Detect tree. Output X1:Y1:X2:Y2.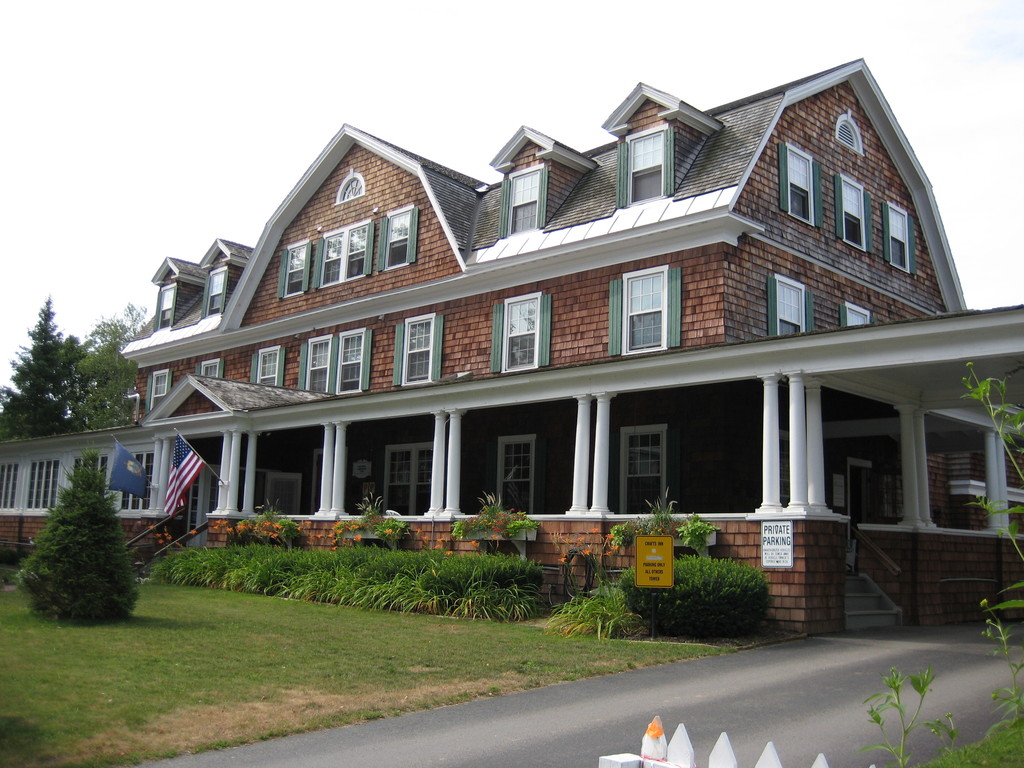
330:488:406:554.
